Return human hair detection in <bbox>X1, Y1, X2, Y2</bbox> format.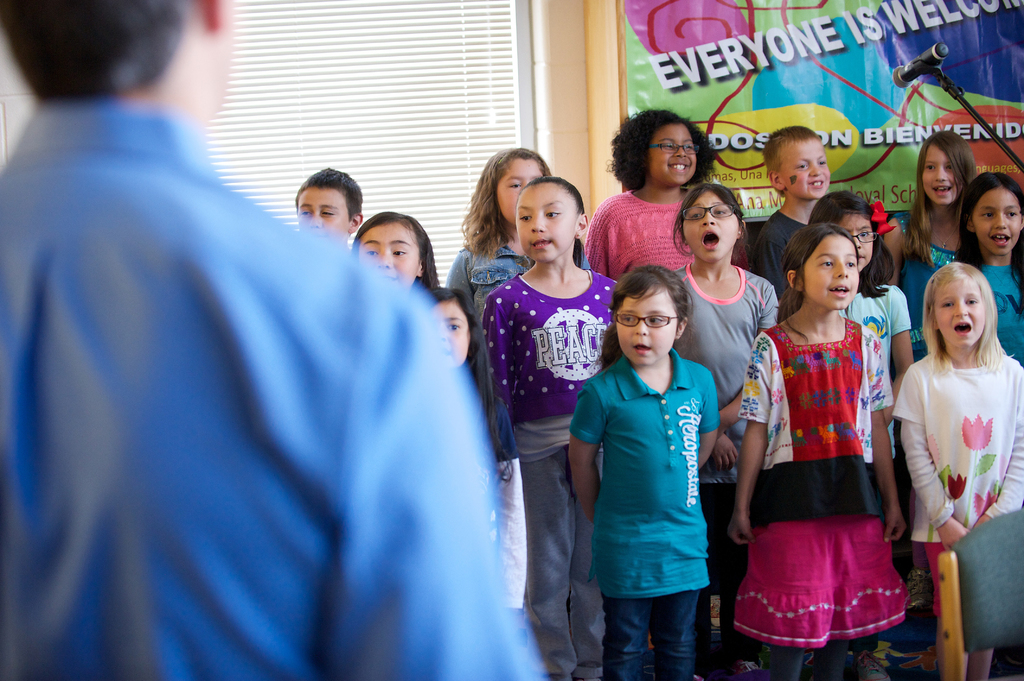
<bbox>670, 182, 744, 269</bbox>.
